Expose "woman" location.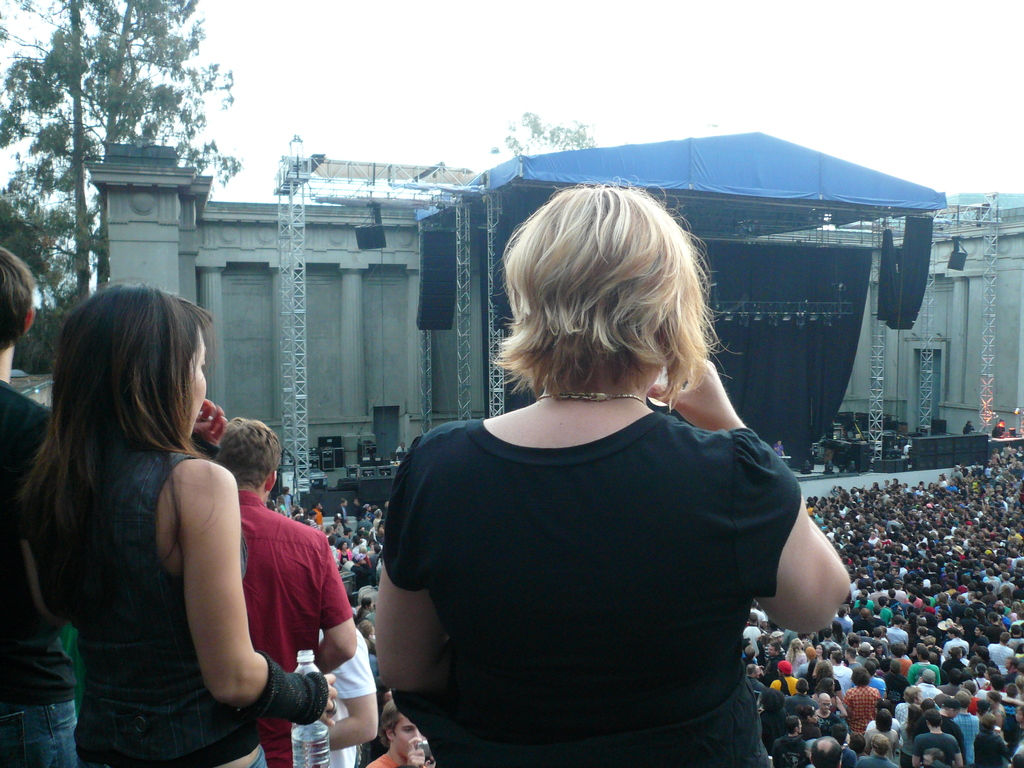
Exposed at {"left": 373, "top": 177, "right": 852, "bottom": 767}.
